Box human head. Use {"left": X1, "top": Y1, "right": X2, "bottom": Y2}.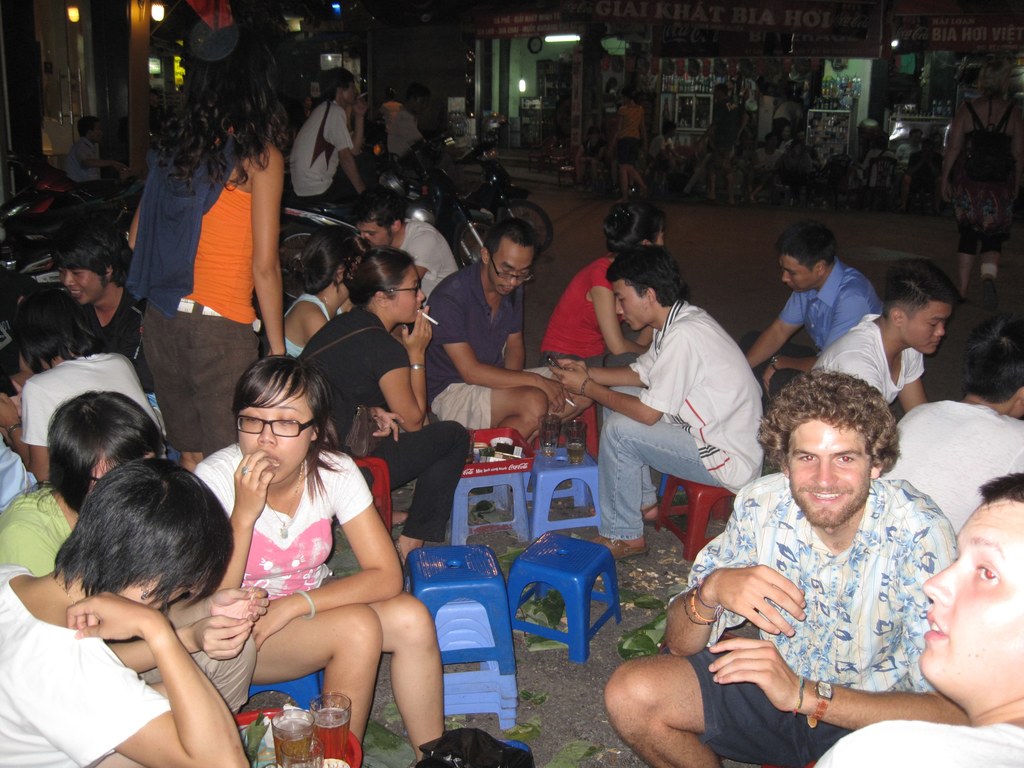
{"left": 320, "top": 66, "right": 355, "bottom": 104}.
